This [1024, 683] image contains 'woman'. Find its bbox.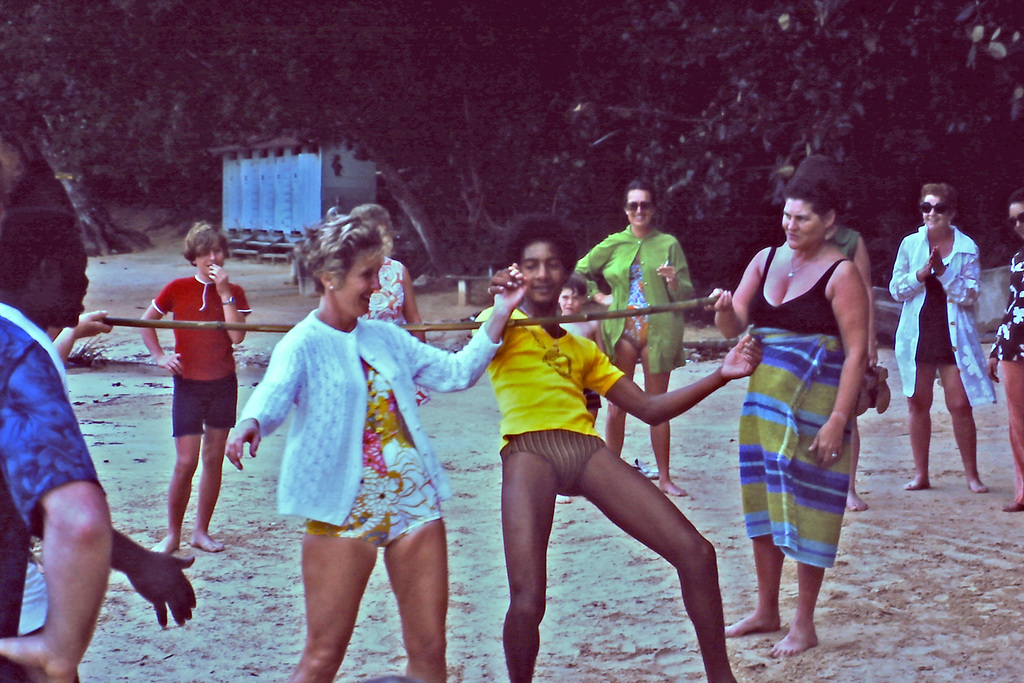
799, 153, 879, 511.
